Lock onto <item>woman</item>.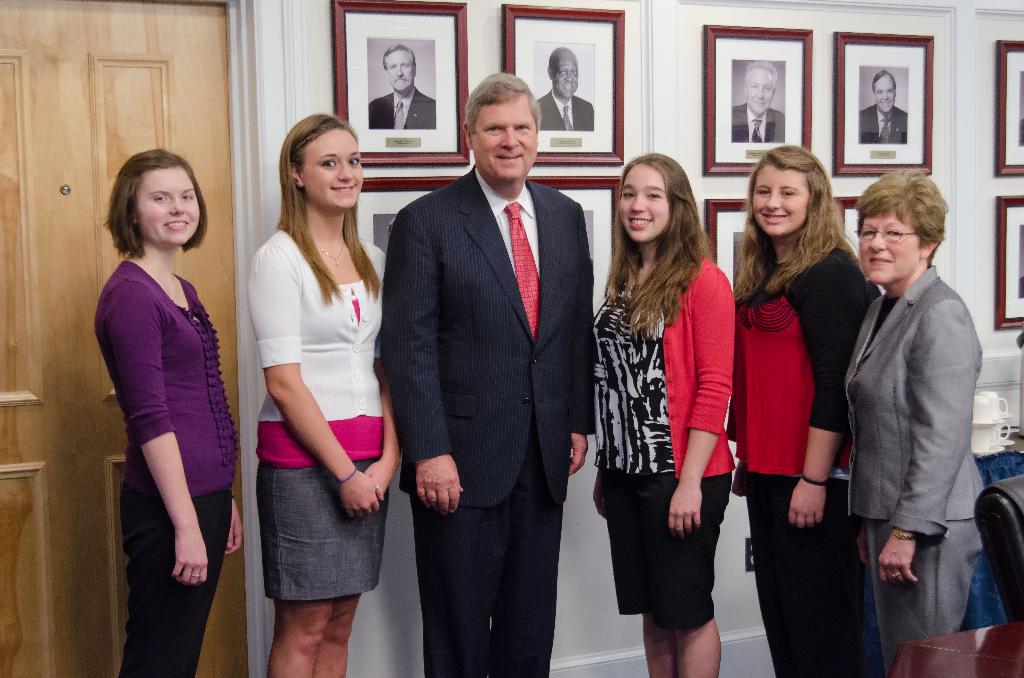
Locked: box=[591, 154, 732, 677].
